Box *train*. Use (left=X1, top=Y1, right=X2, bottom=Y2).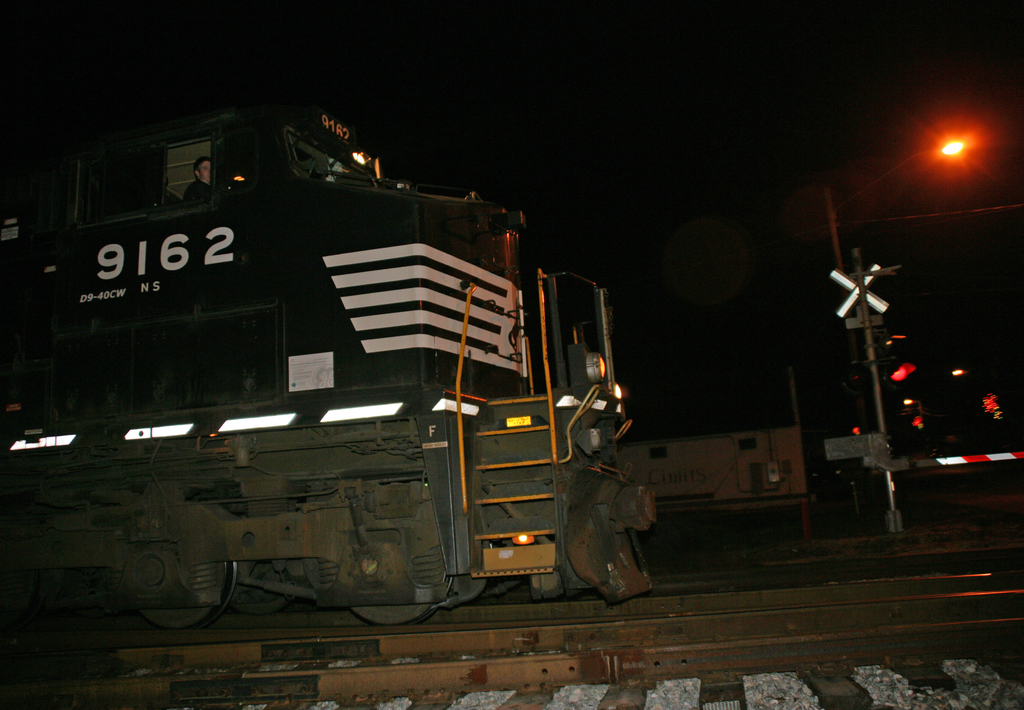
(left=0, top=78, right=660, bottom=631).
